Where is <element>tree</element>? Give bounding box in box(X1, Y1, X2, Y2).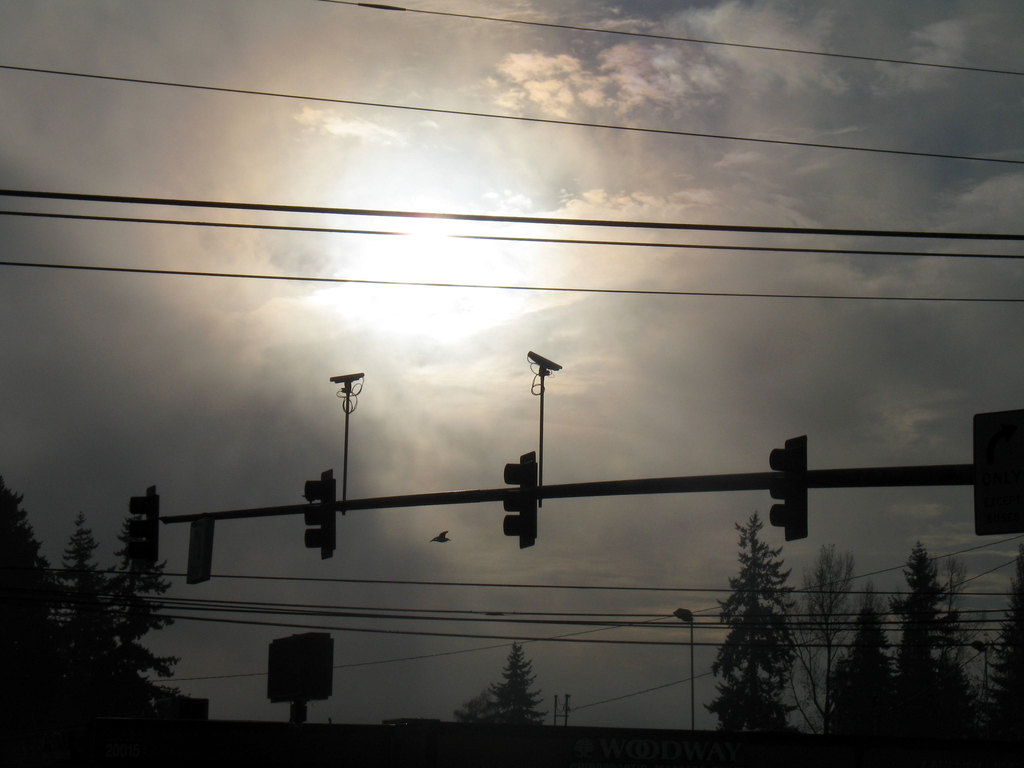
box(448, 652, 547, 767).
